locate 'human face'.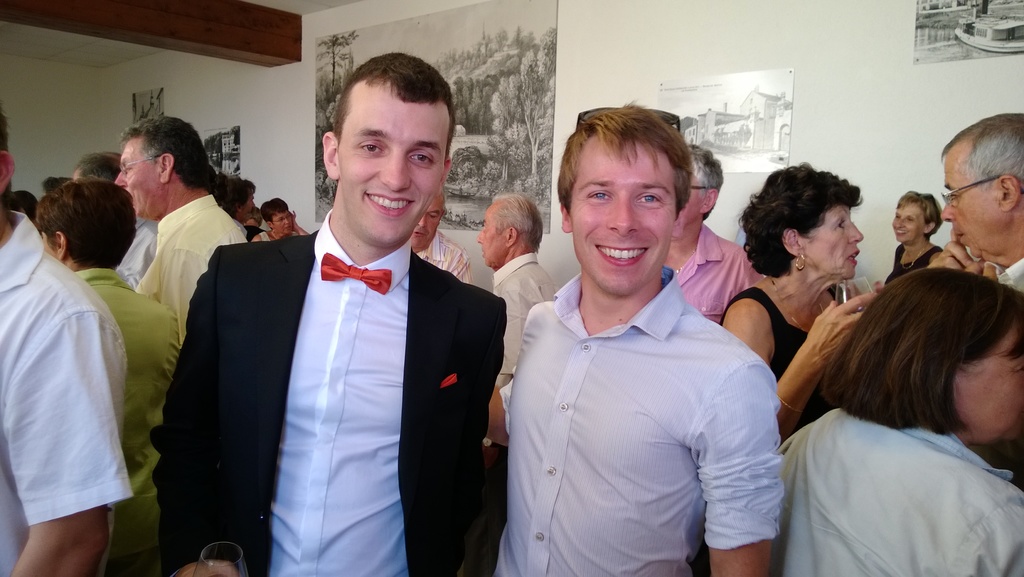
Bounding box: crop(573, 135, 666, 293).
